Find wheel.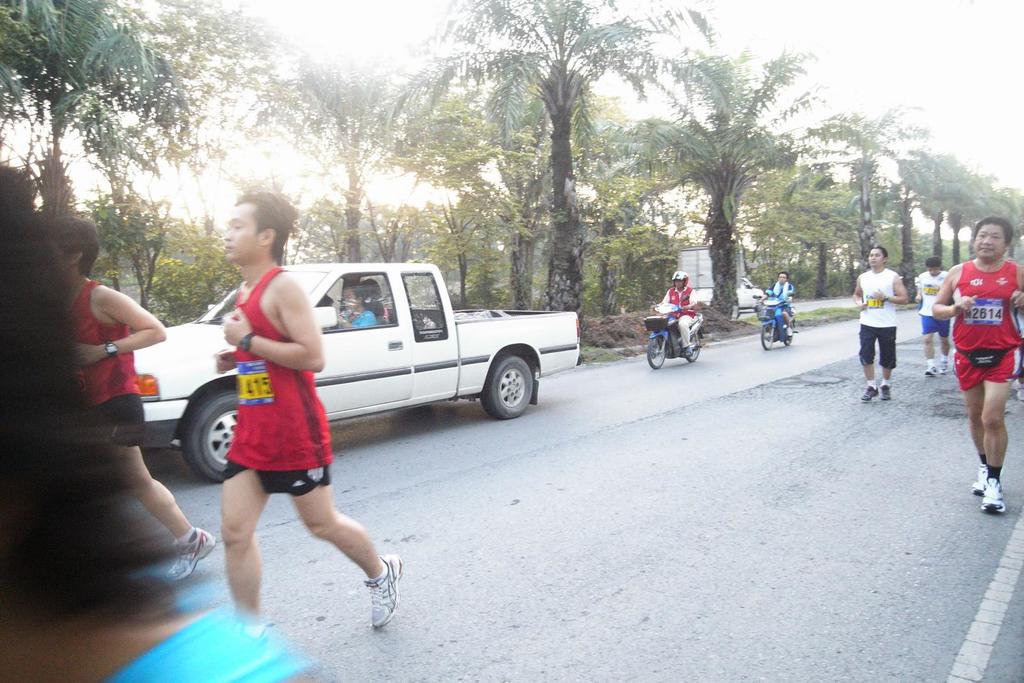
<region>762, 321, 776, 352</region>.
